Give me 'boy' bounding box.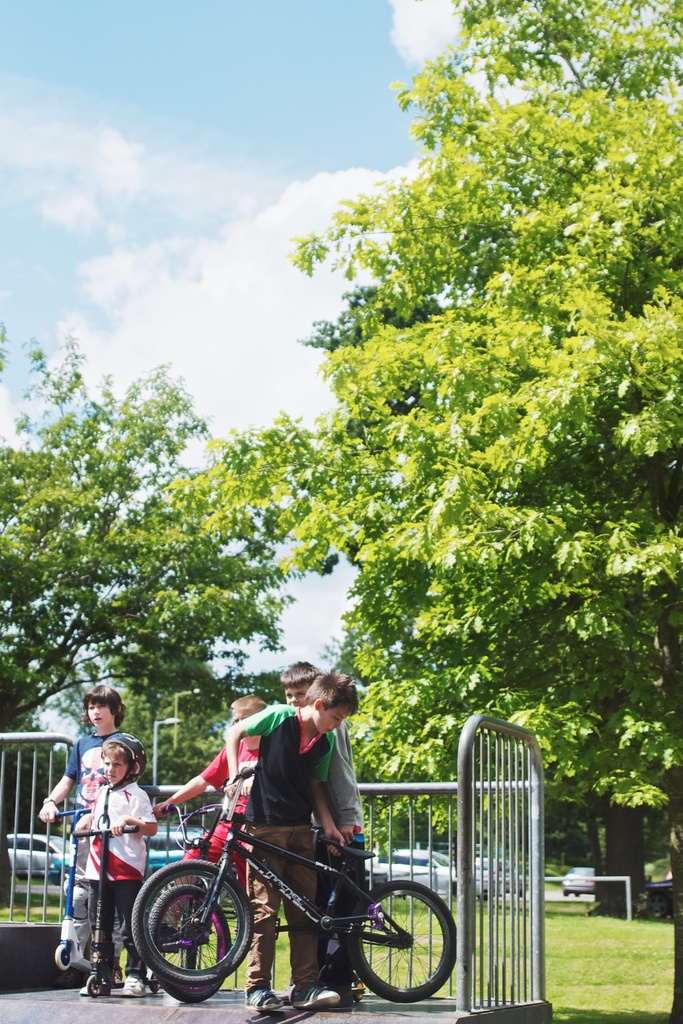
(x1=39, y1=685, x2=124, y2=988).
